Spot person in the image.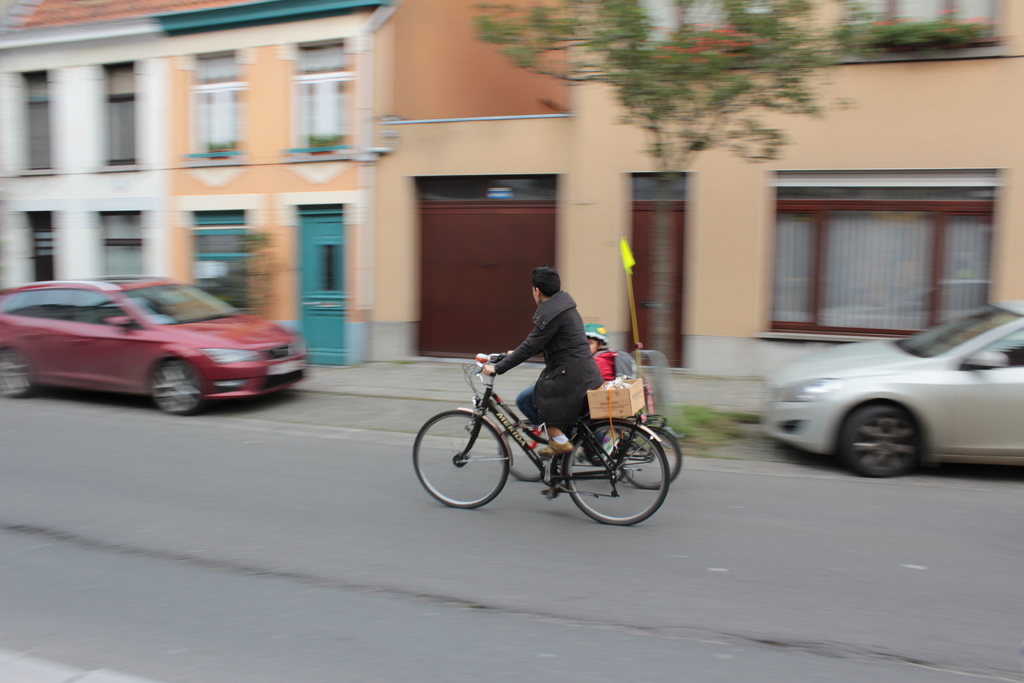
person found at x1=581, y1=325, x2=619, y2=383.
